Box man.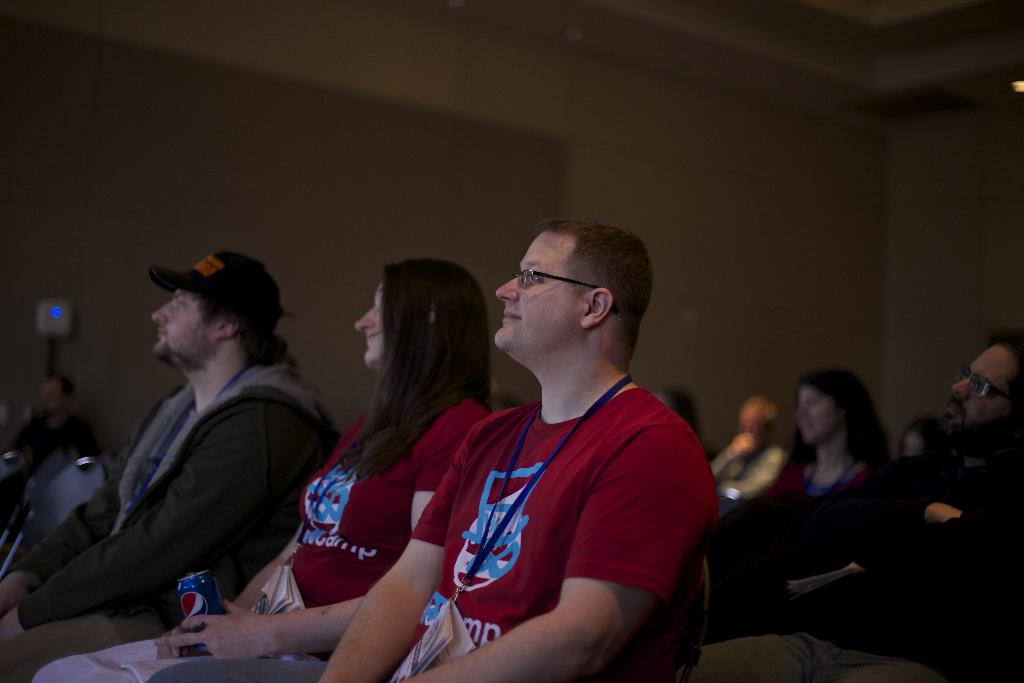
l=681, t=322, r=1023, b=682.
